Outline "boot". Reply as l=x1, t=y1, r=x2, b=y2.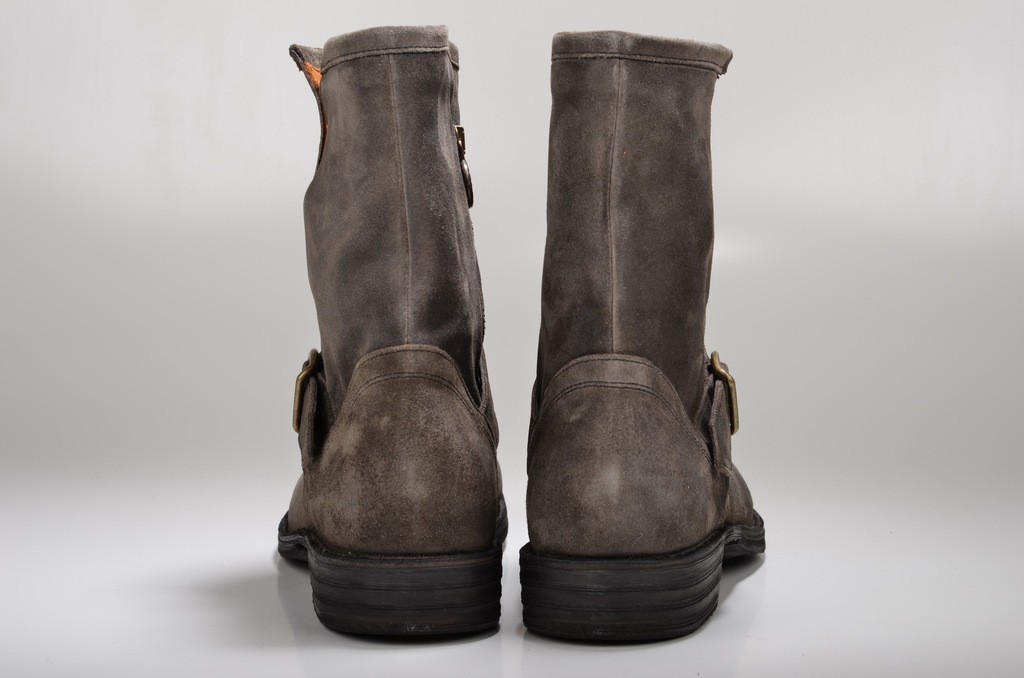
l=278, t=22, r=511, b=652.
